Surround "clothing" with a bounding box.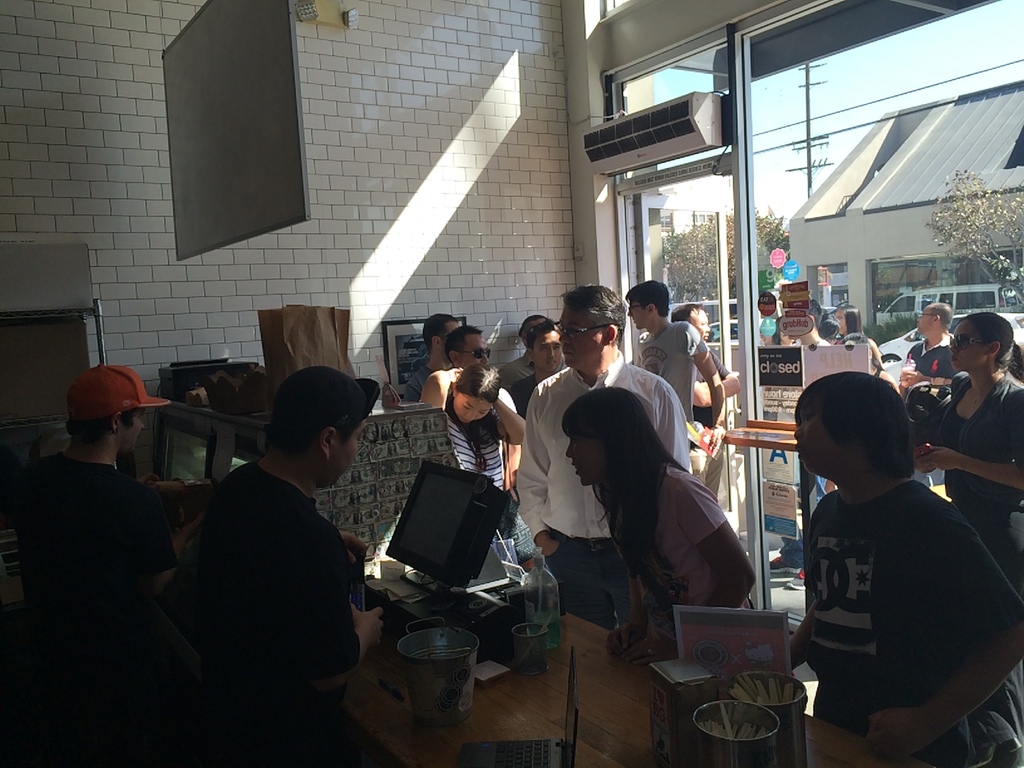
crop(623, 470, 749, 630).
